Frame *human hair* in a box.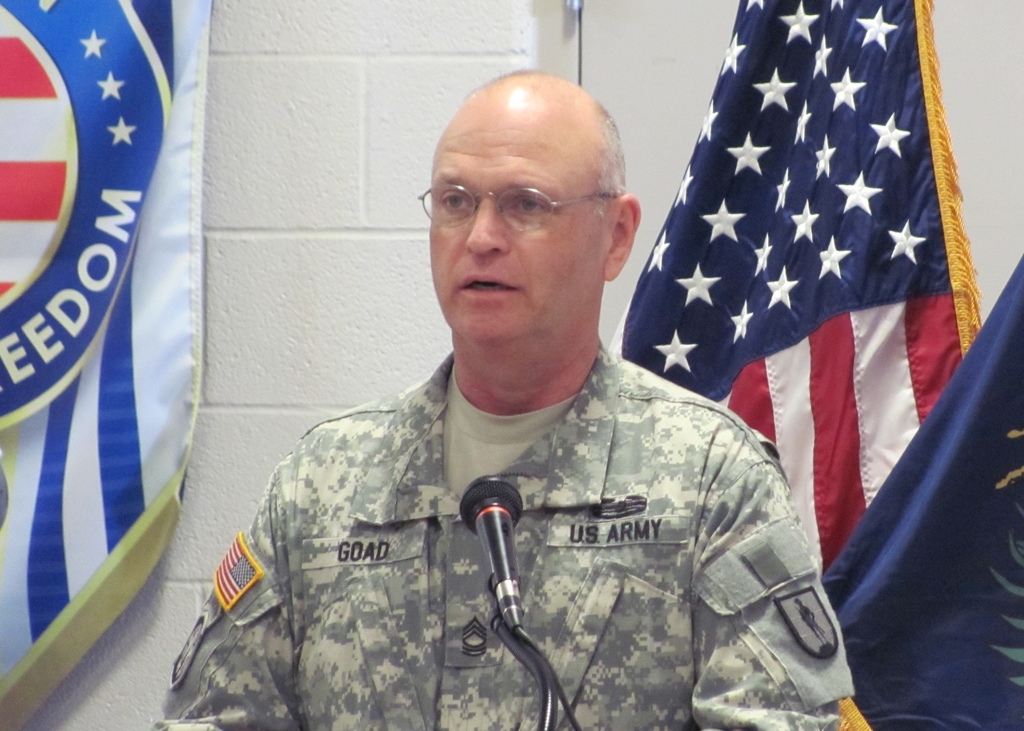
locate(593, 106, 630, 209).
